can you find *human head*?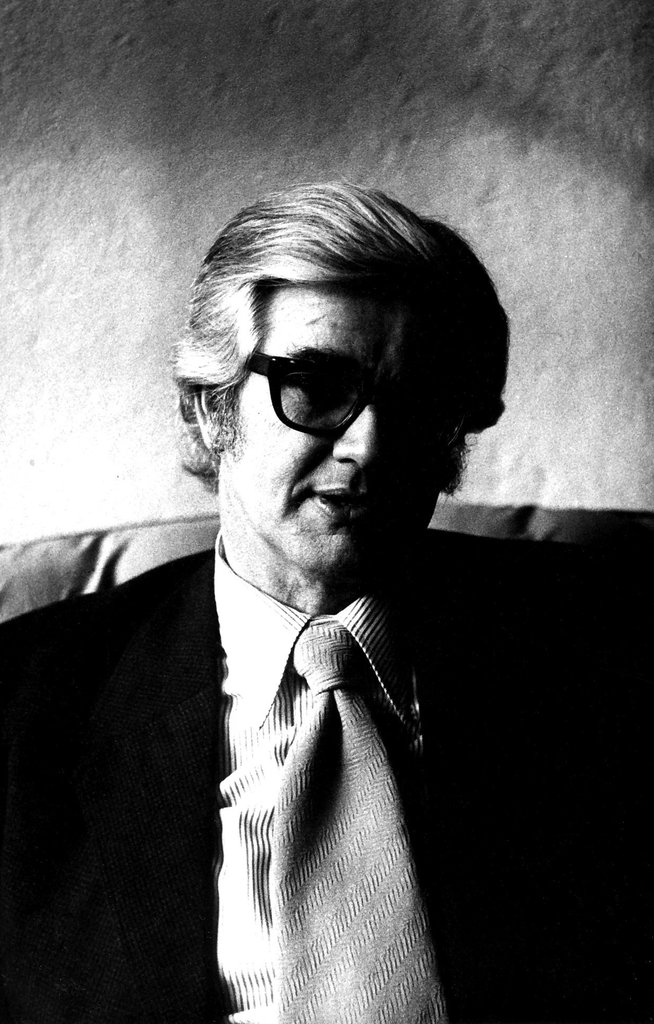
Yes, bounding box: (179,212,513,618).
